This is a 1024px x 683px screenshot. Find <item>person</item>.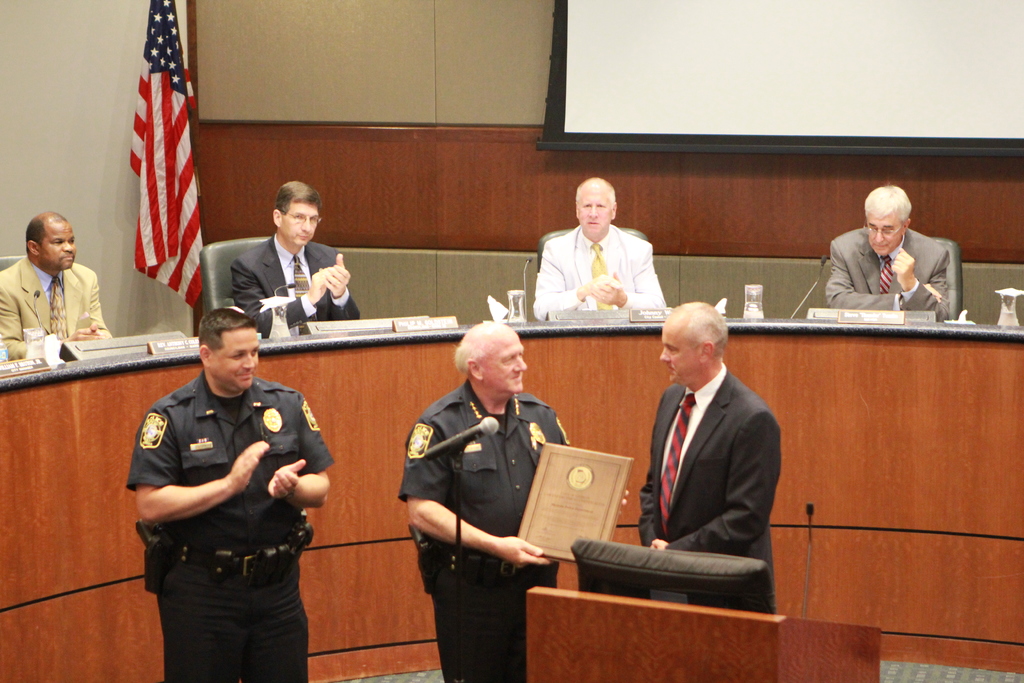
Bounding box: bbox=(0, 211, 113, 368).
